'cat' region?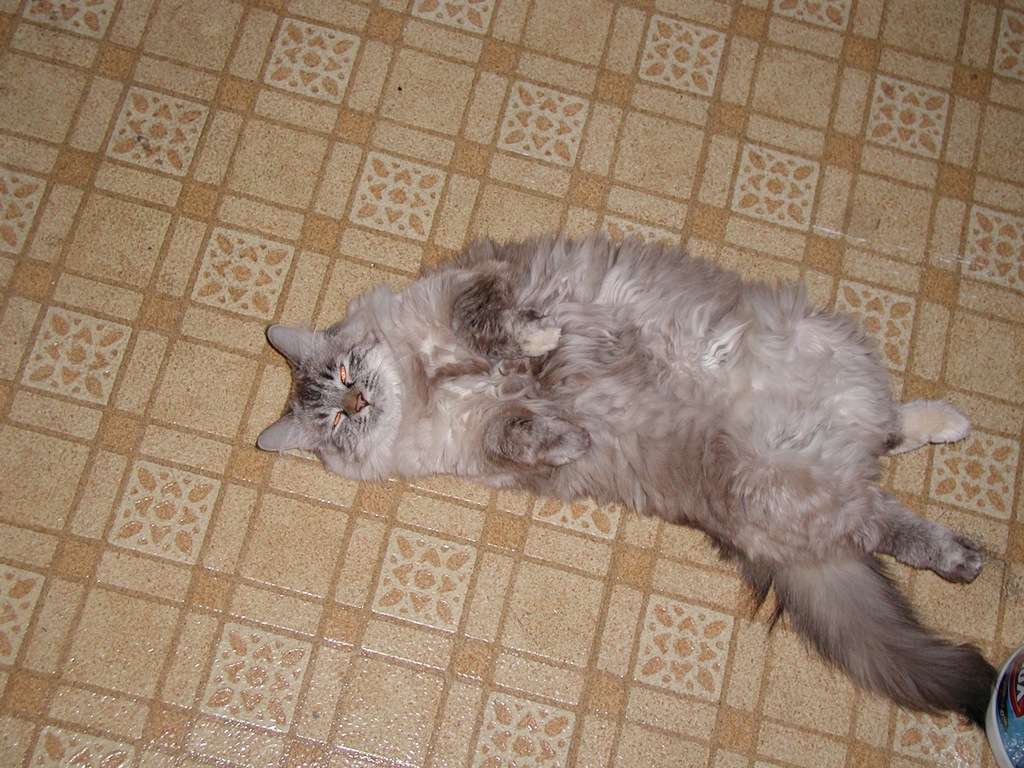
crop(253, 225, 994, 733)
